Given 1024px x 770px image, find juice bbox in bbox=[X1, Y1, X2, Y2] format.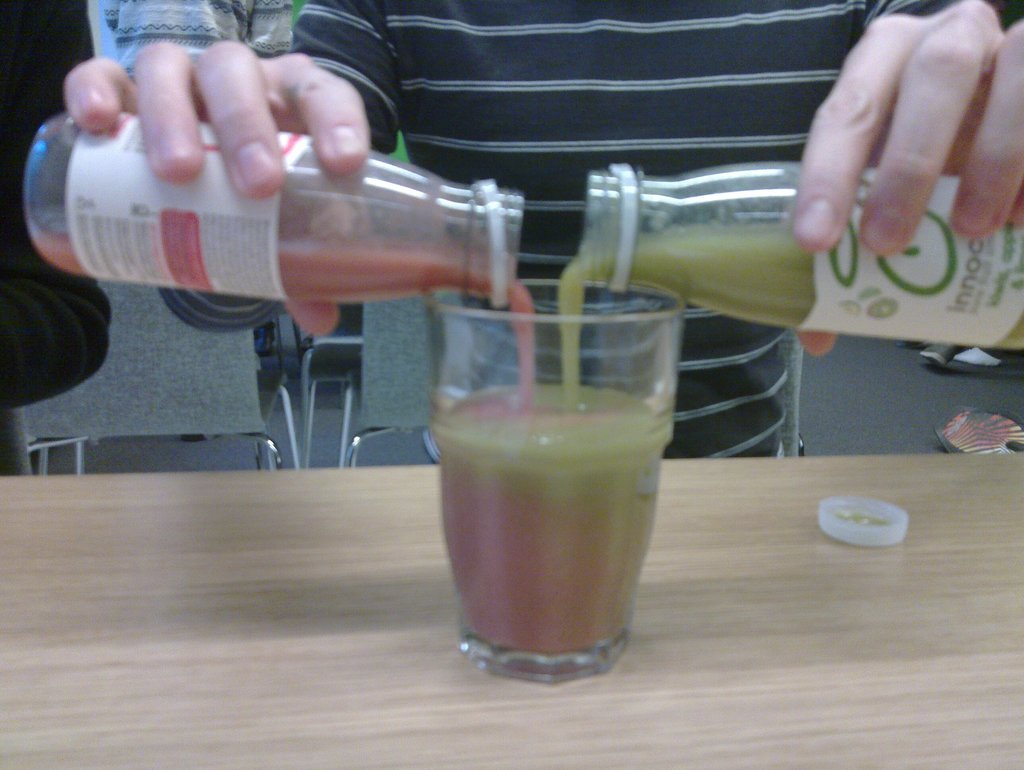
bbox=[555, 225, 1023, 381].
